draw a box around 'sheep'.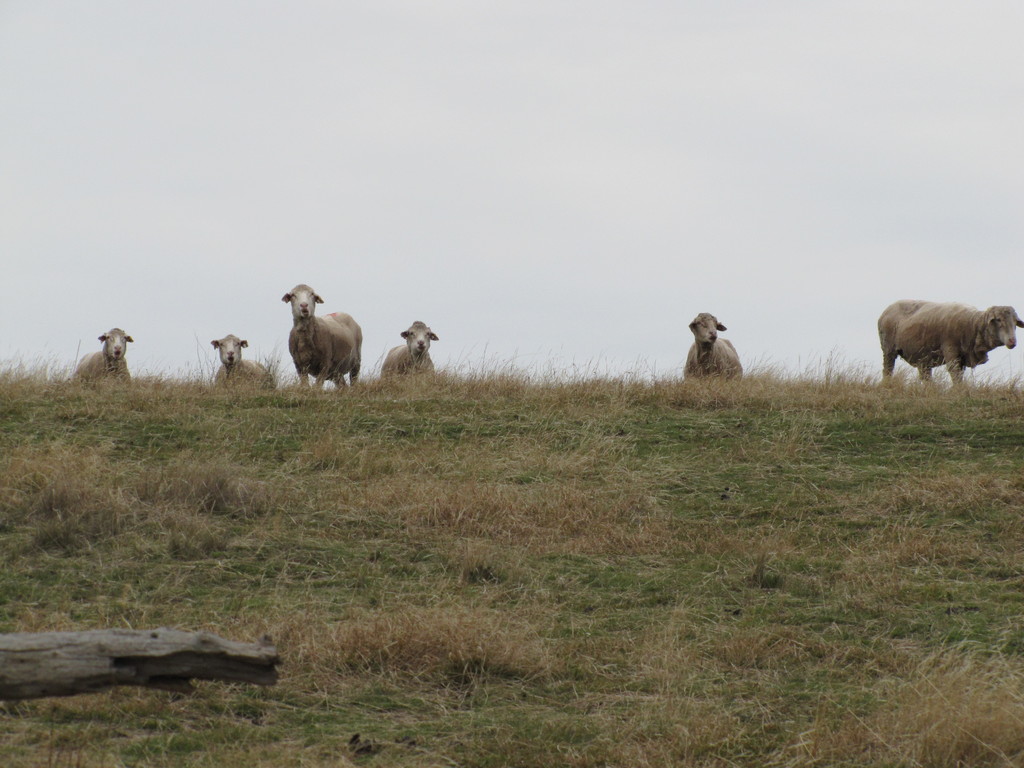
BBox(679, 311, 746, 379).
